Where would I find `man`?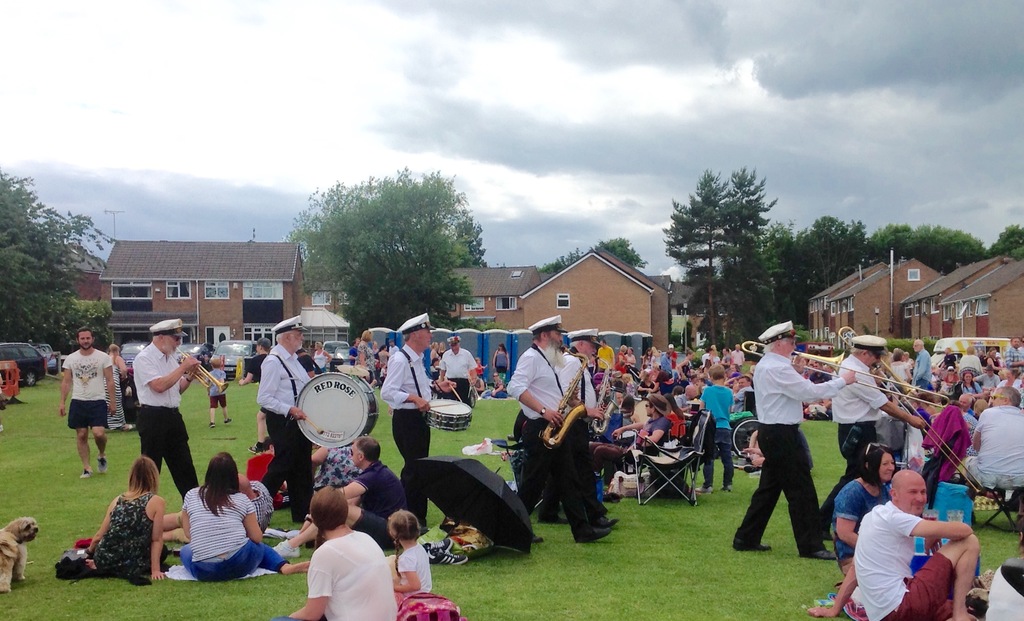
At [x1=956, y1=344, x2=982, y2=374].
